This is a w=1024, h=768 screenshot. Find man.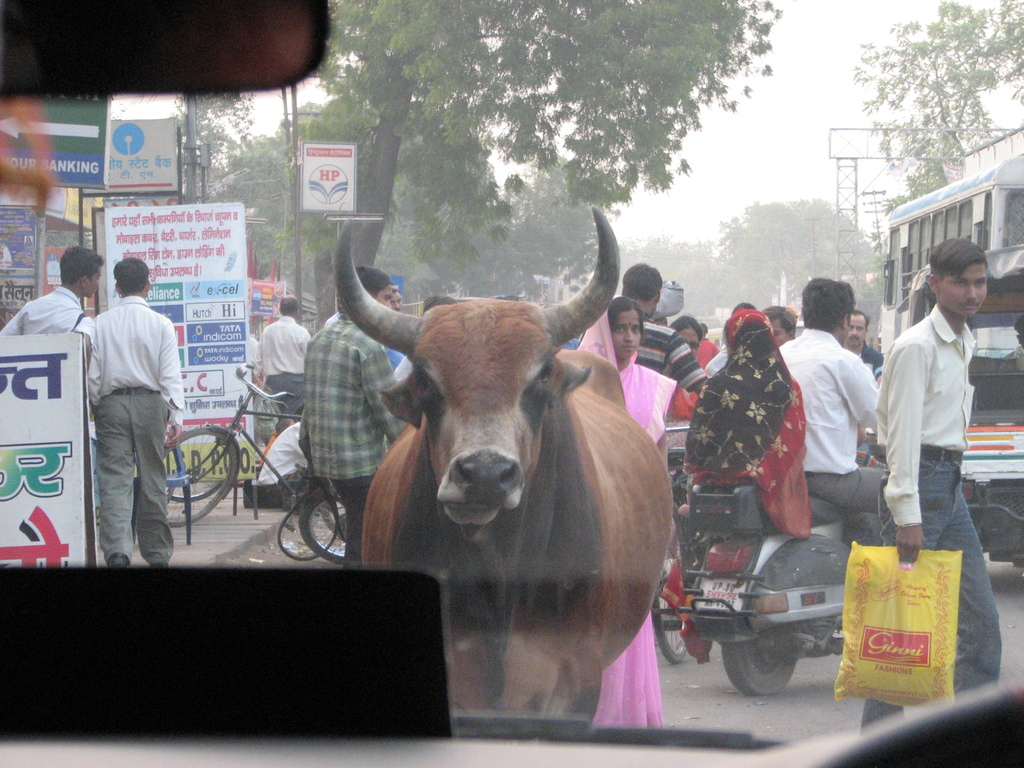
Bounding box: 628/266/723/390.
